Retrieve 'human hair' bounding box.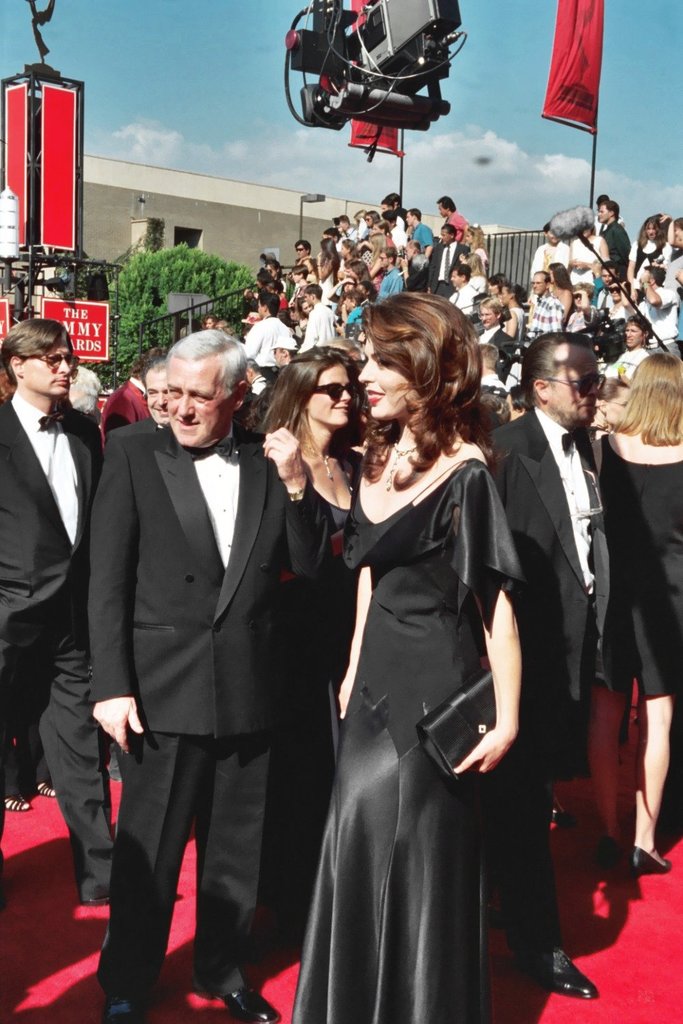
Bounding box: (left=383, top=214, right=397, bottom=221).
